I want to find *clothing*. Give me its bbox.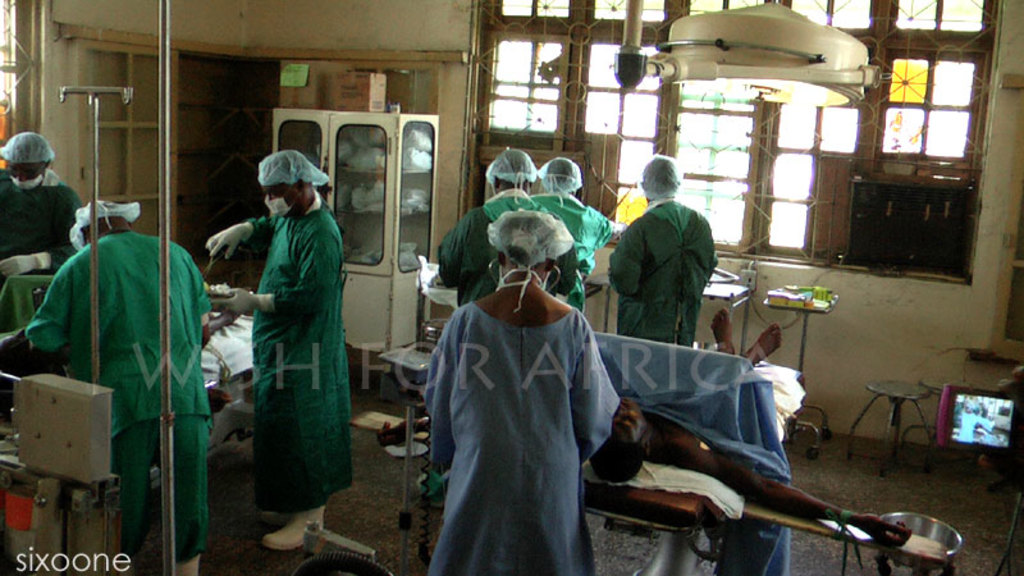
x1=605, y1=198, x2=718, y2=347.
